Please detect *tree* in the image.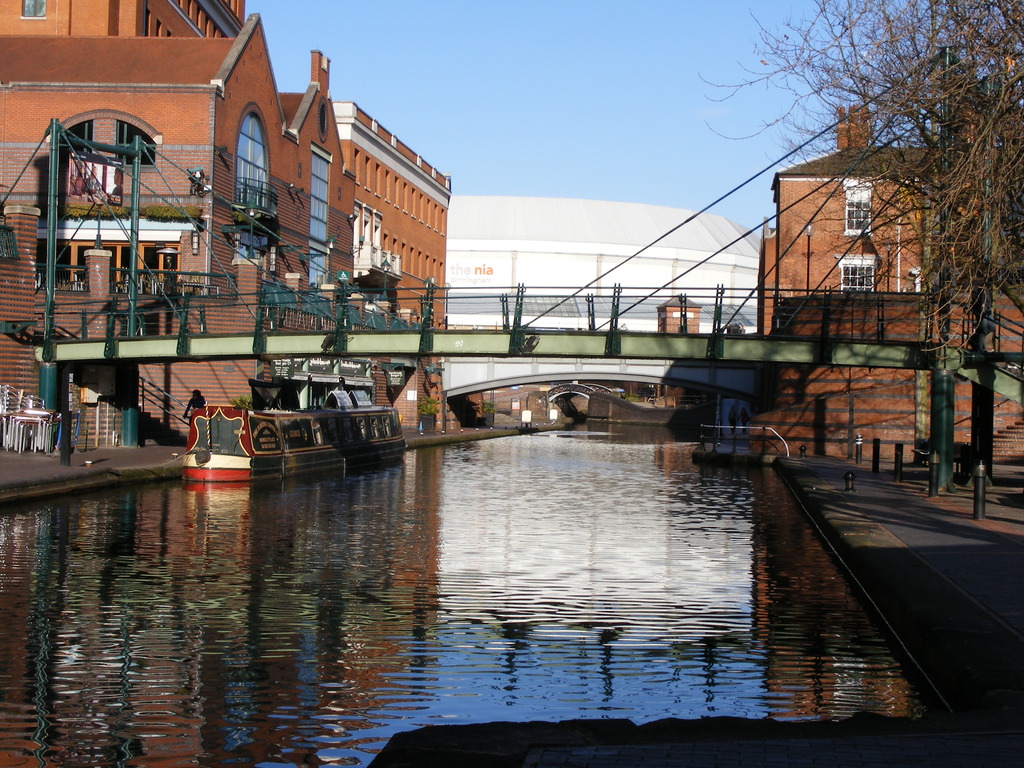
(687, 0, 1023, 410).
